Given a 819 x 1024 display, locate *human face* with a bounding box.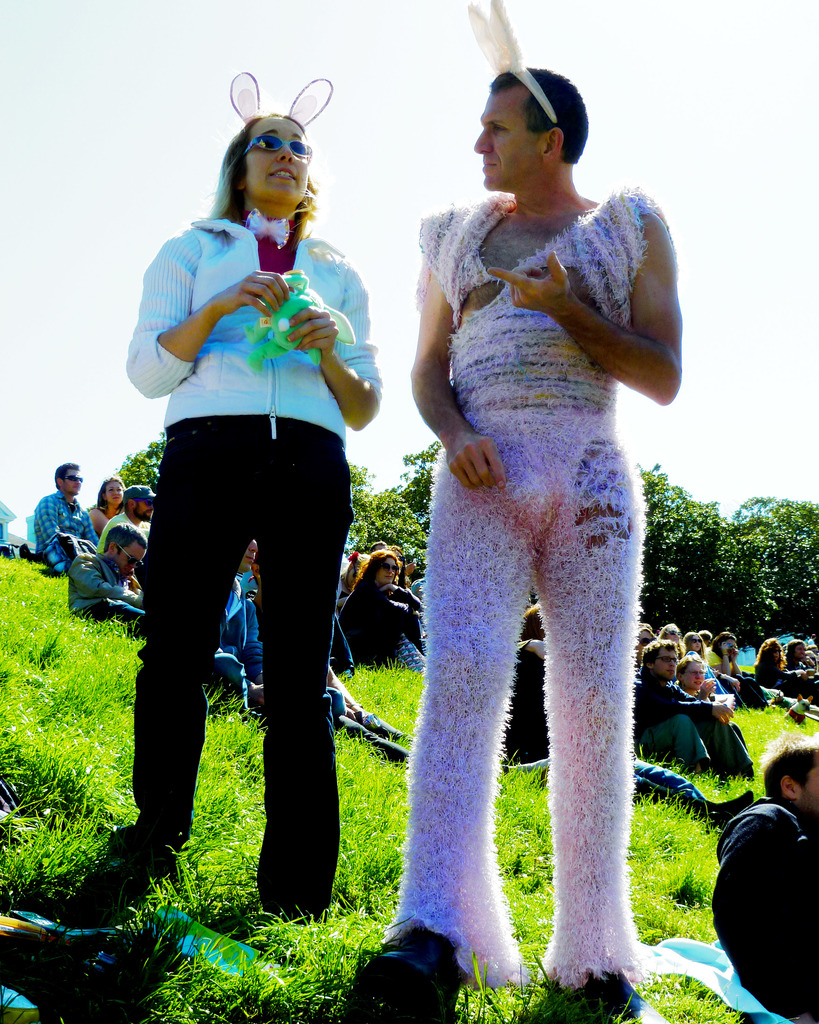
Located: {"x1": 63, "y1": 464, "x2": 84, "y2": 506}.
